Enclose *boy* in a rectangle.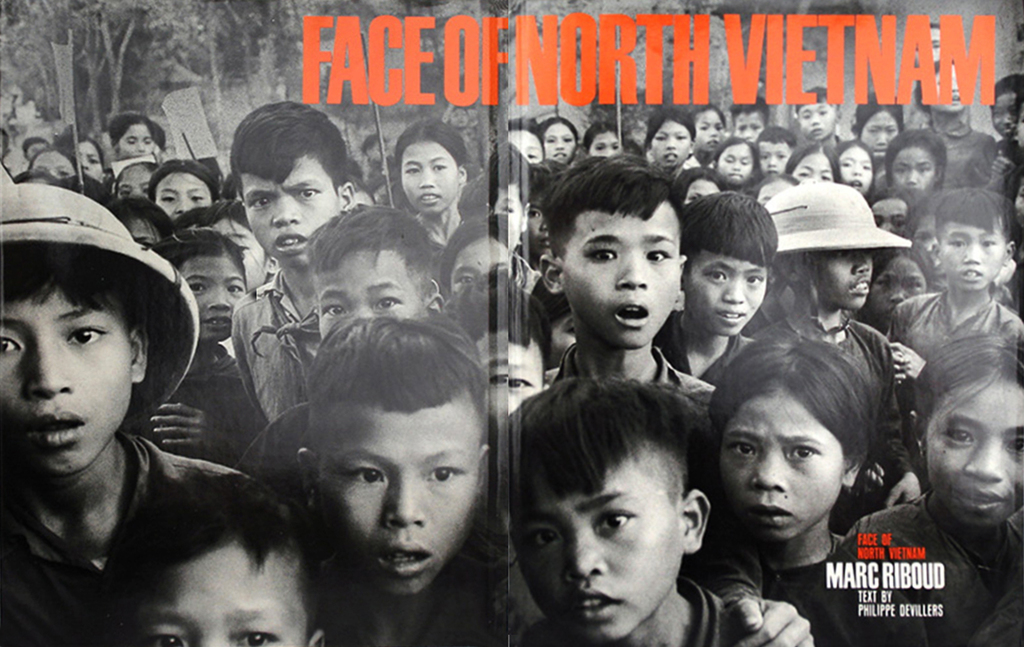
box(760, 179, 923, 541).
